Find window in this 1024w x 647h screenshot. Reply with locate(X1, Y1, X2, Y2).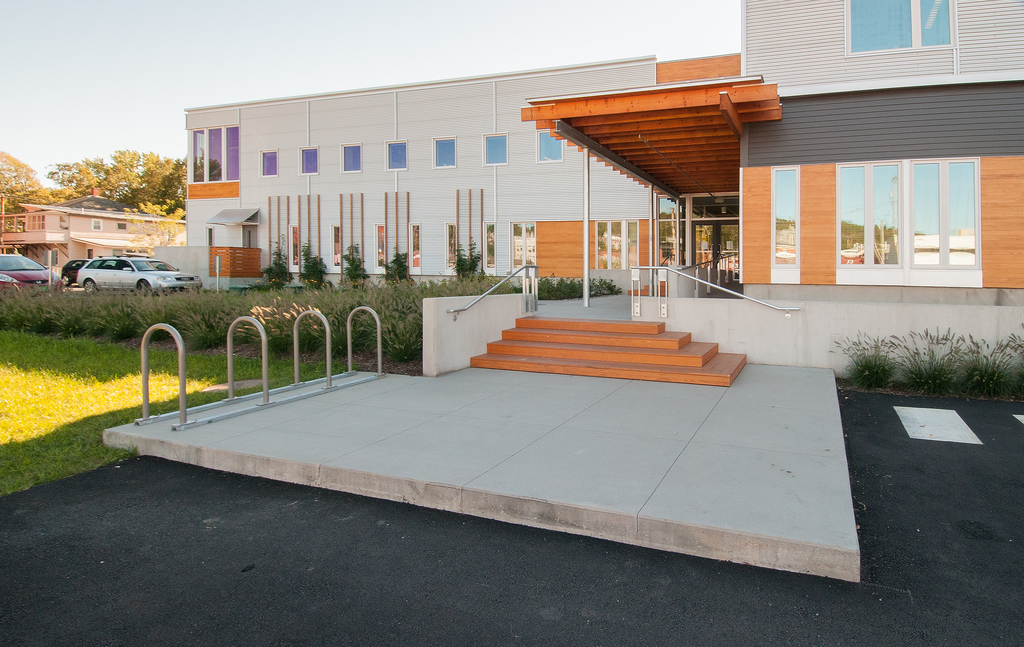
locate(192, 129, 239, 182).
